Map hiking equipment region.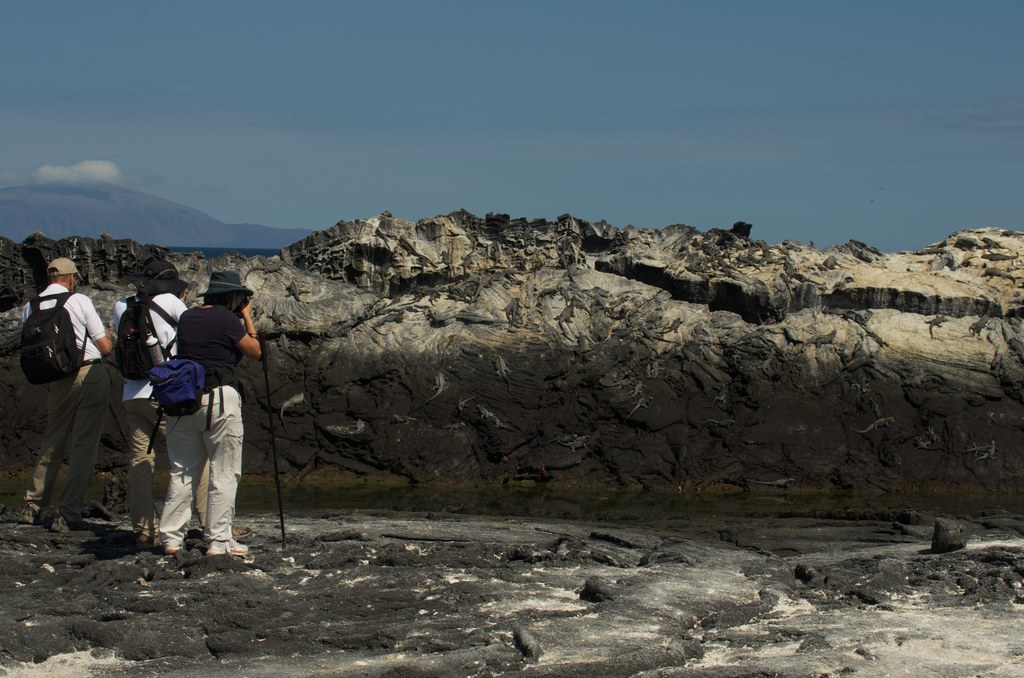
Mapped to 20, 297, 85, 388.
